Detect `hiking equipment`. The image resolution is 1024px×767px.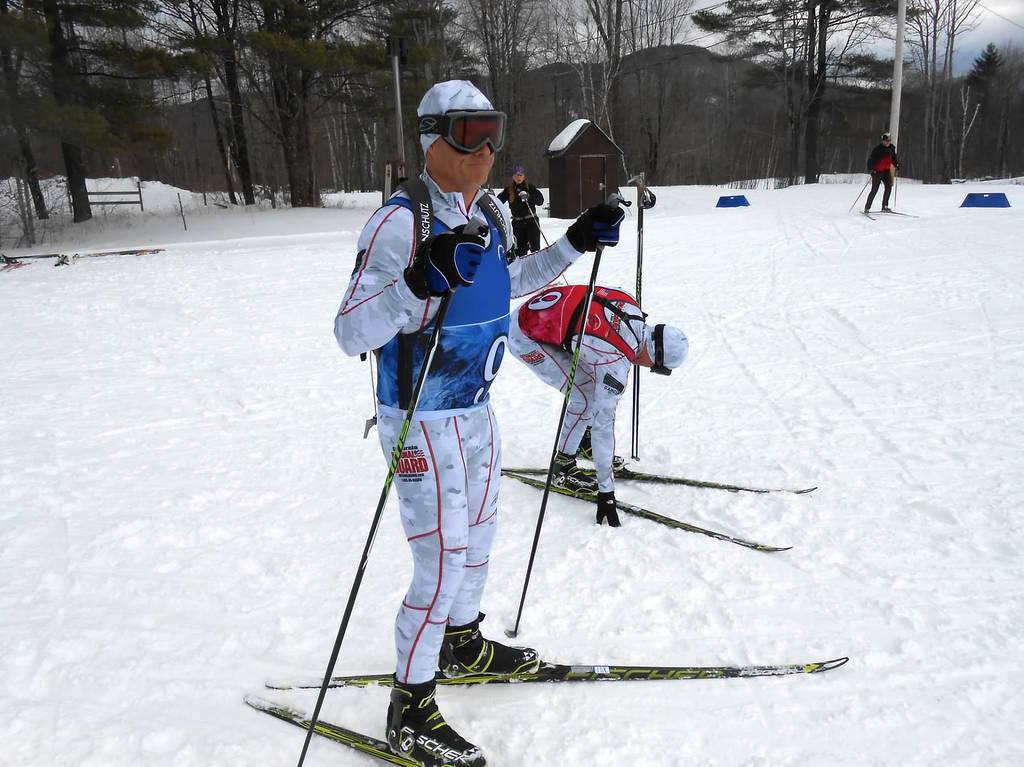
rect(625, 172, 660, 460).
